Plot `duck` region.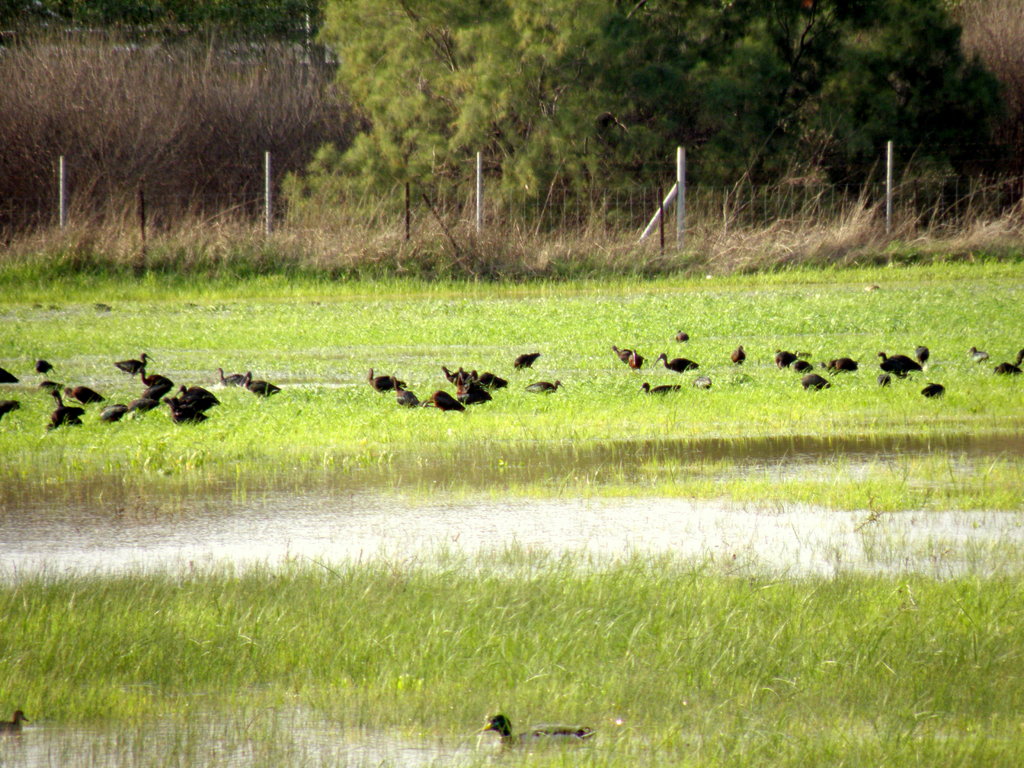
Plotted at pyautogui.locateOnScreen(915, 379, 950, 399).
